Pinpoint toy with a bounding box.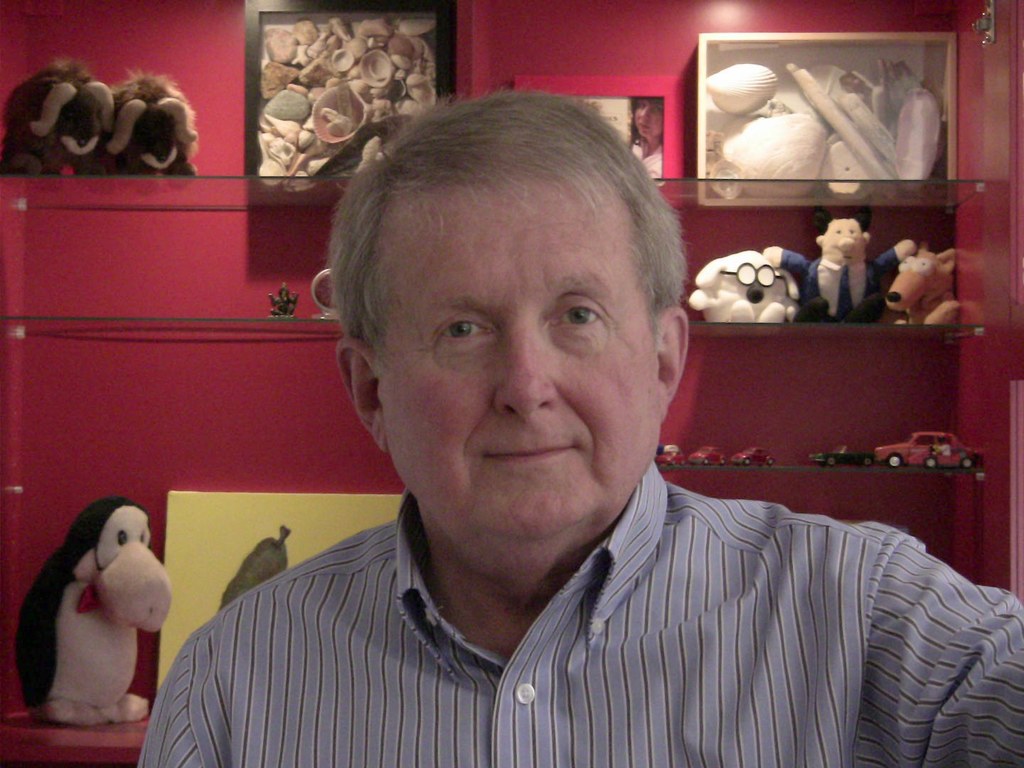
Rect(871, 429, 989, 472).
